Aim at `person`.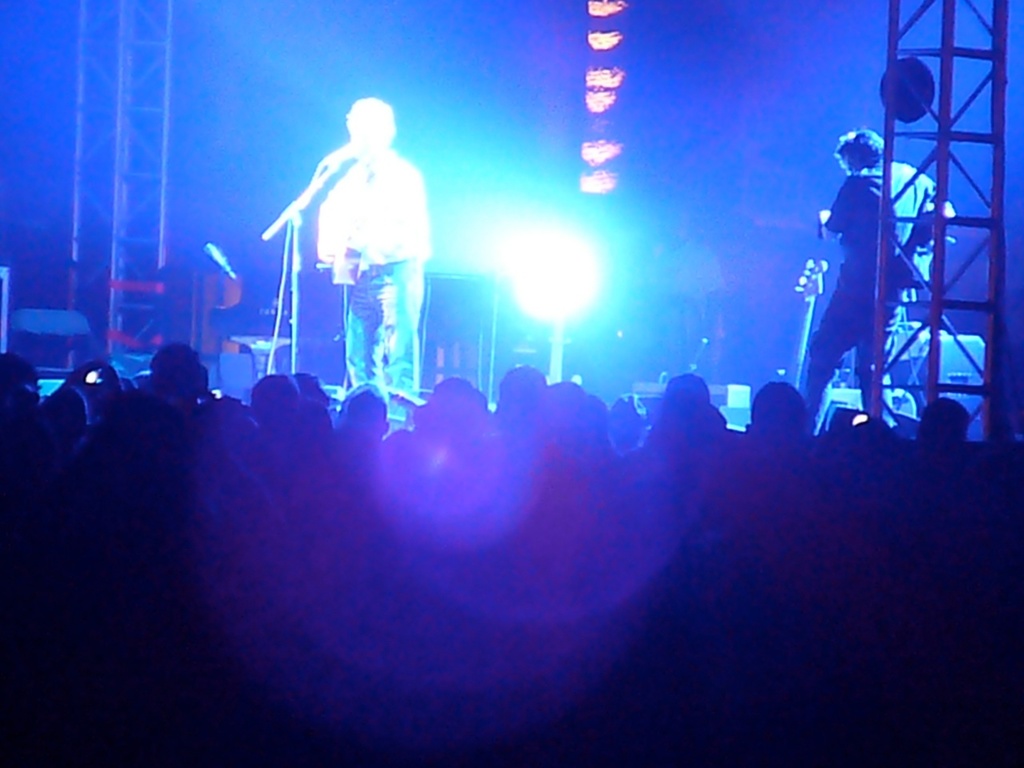
Aimed at 810 106 918 449.
